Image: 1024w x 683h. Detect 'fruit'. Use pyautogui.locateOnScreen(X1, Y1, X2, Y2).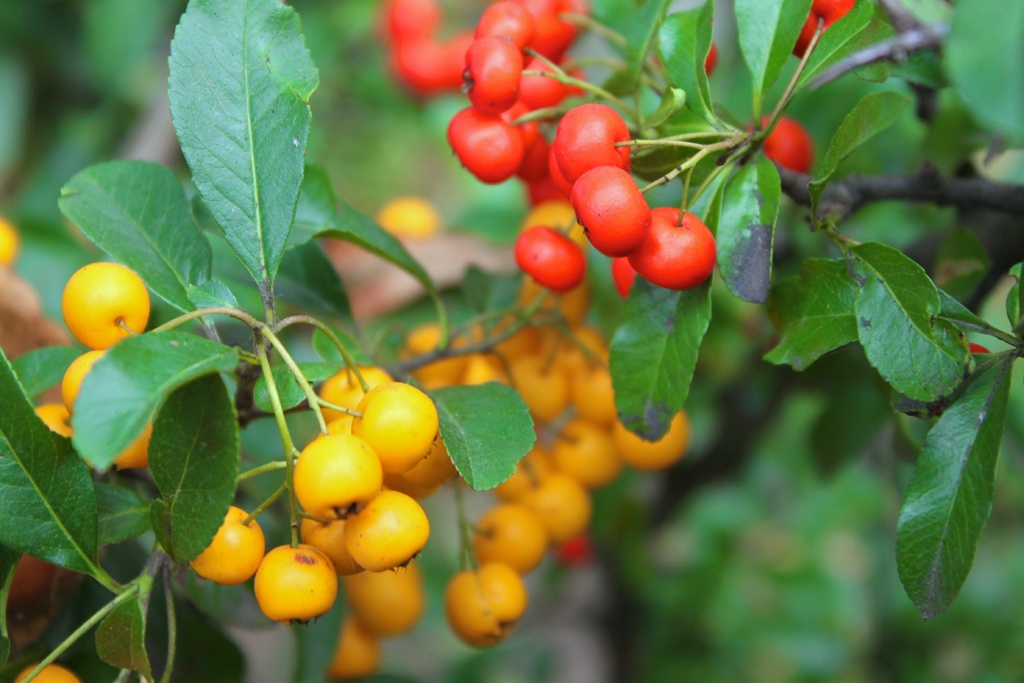
pyautogui.locateOnScreen(60, 349, 106, 415).
